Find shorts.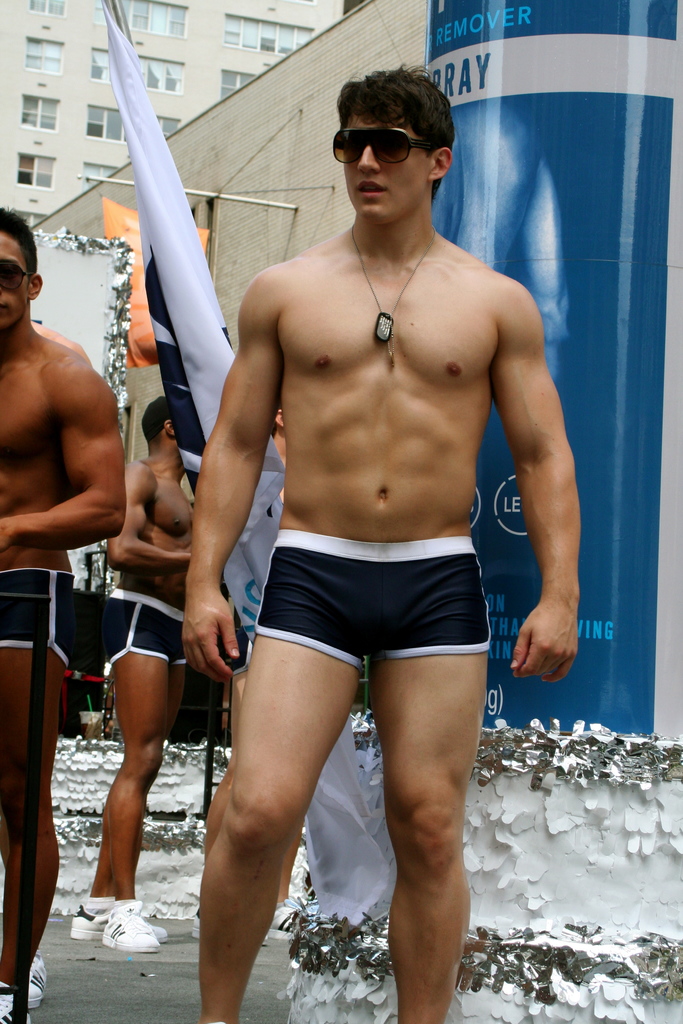
(188,538,545,698).
